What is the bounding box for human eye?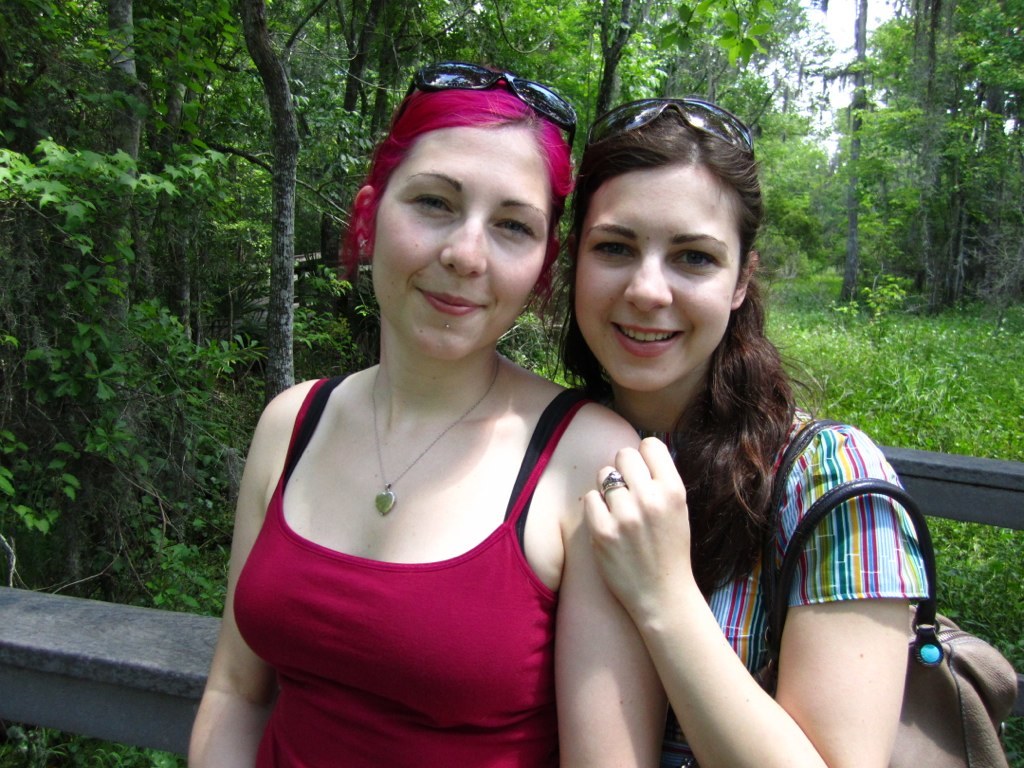
{"x1": 668, "y1": 247, "x2": 722, "y2": 270}.
